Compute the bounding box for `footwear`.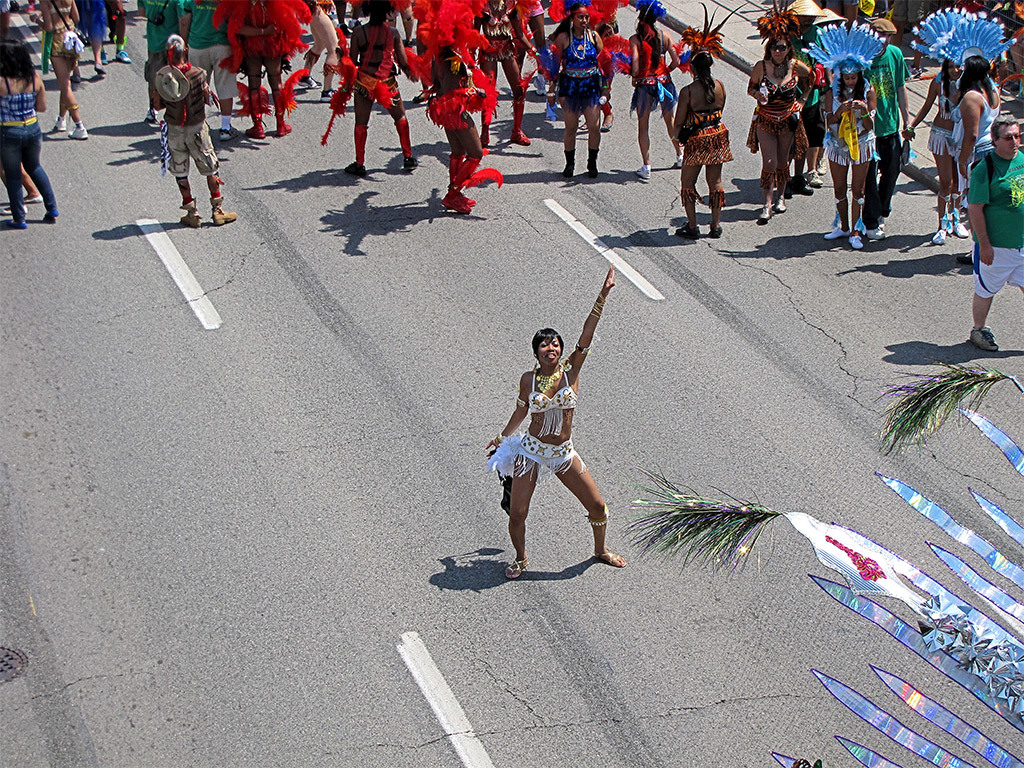
<bbox>754, 204, 773, 224</bbox>.
